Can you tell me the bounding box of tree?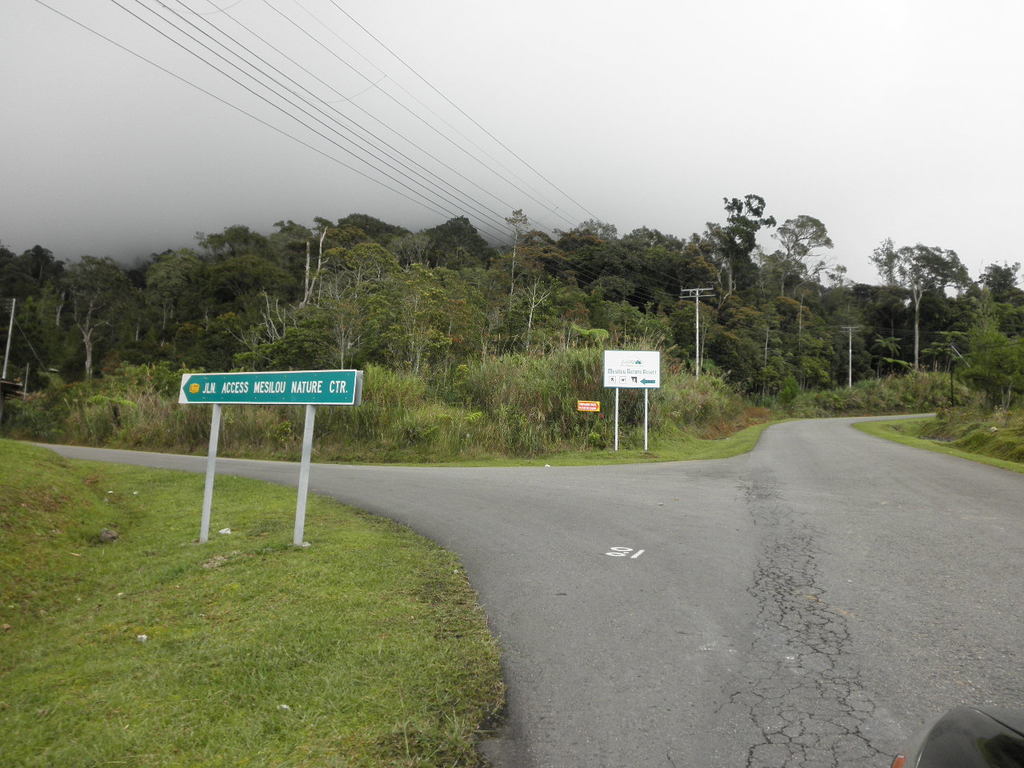
[67,252,136,366].
